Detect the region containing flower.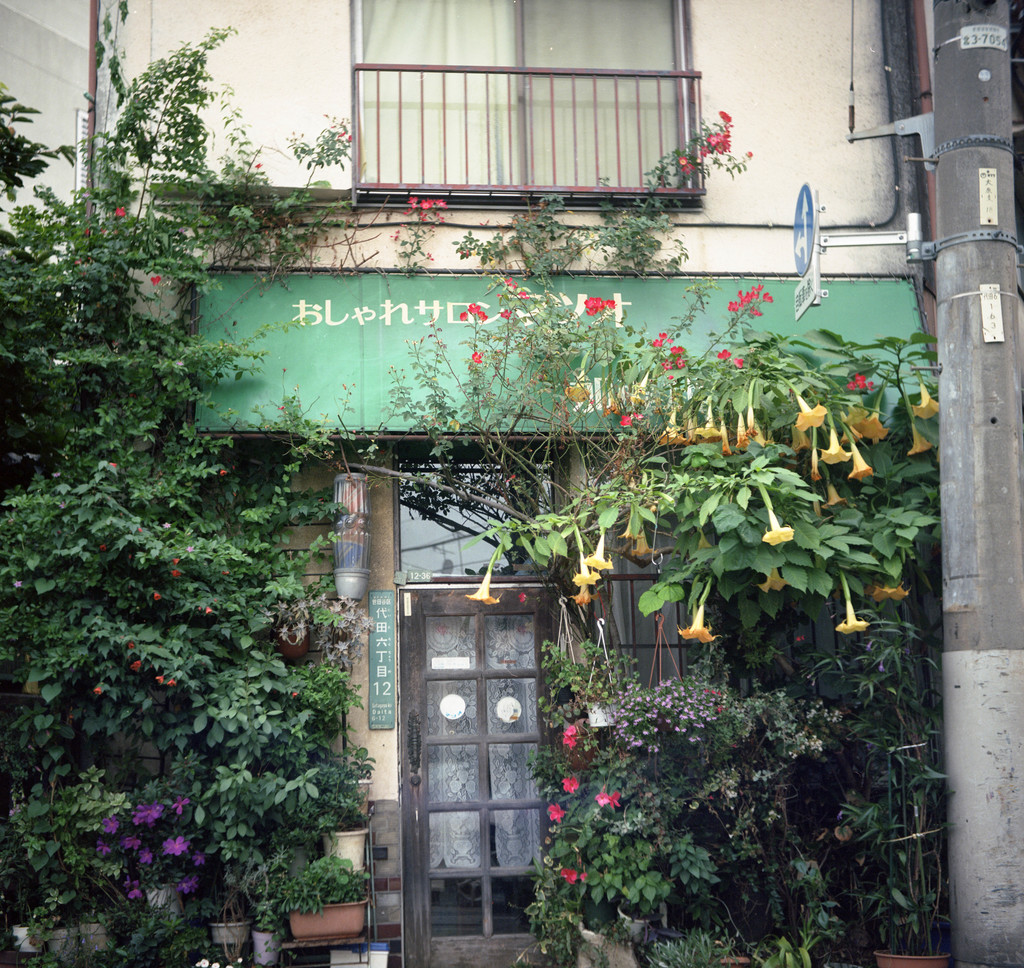
{"x1": 102, "y1": 811, "x2": 119, "y2": 832}.
